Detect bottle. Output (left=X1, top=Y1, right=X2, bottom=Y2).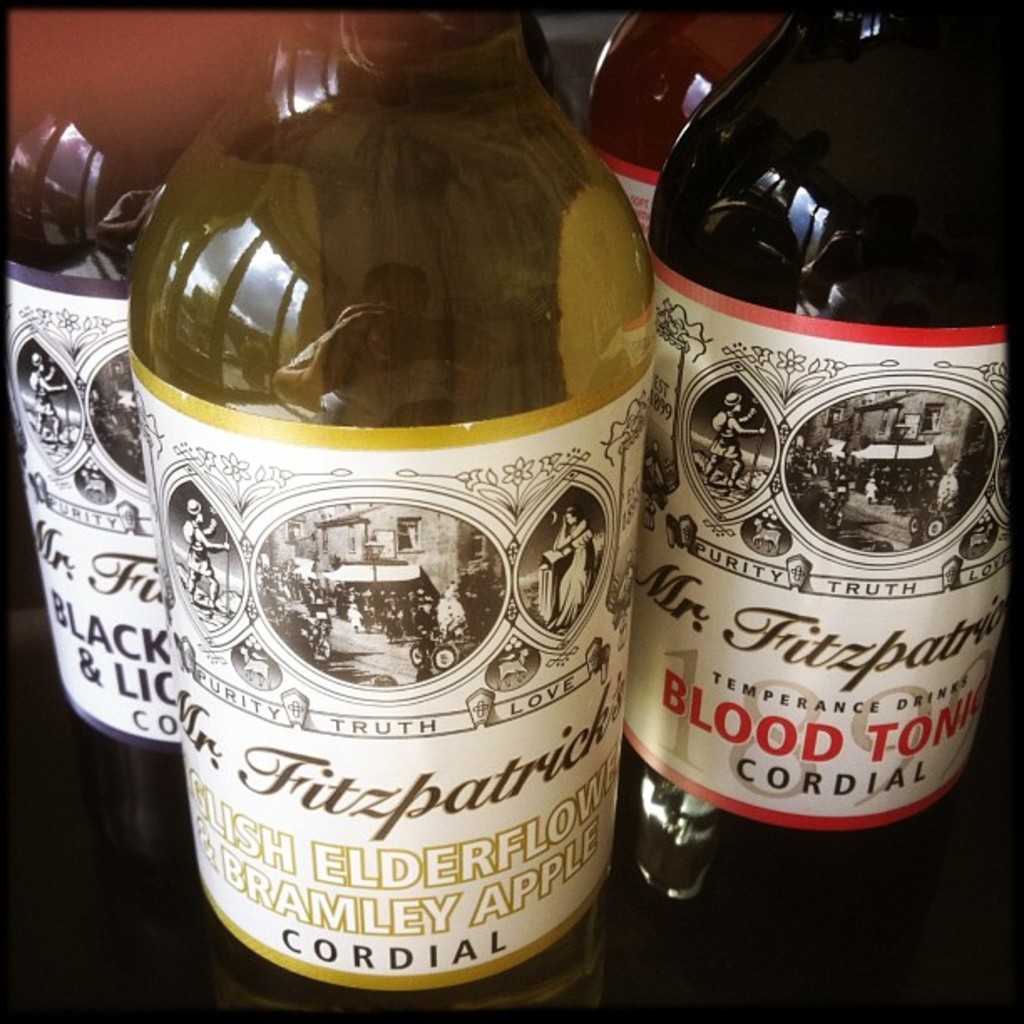
(left=621, top=0, right=1011, bottom=862).
